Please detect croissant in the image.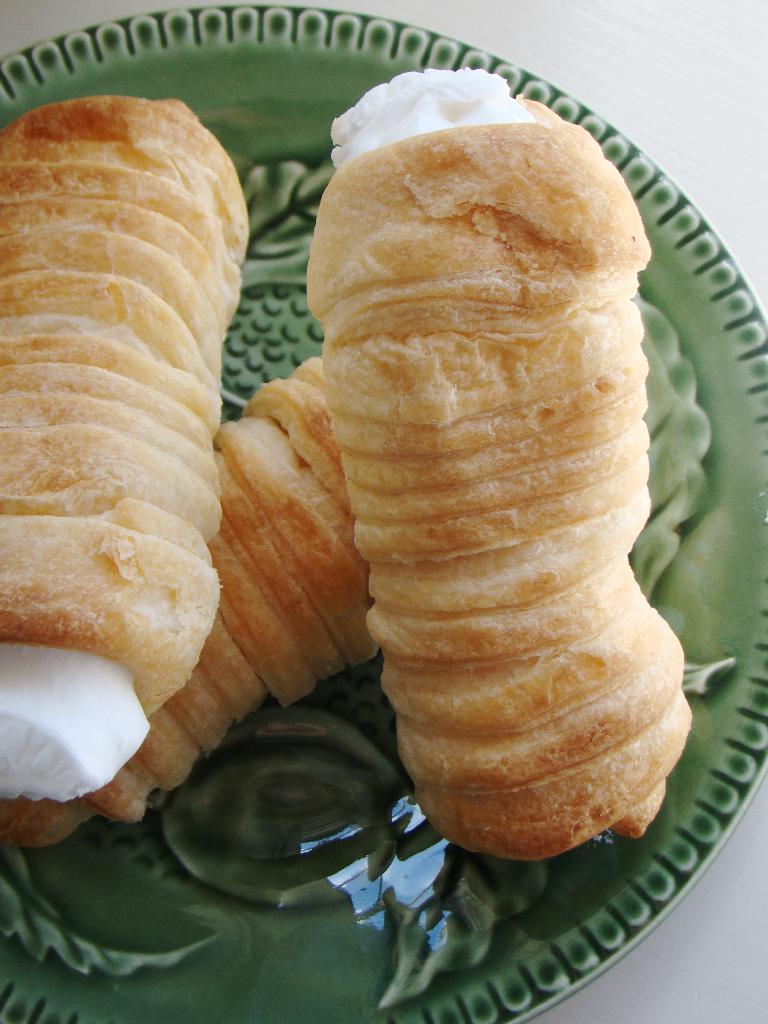
(0, 97, 247, 805).
